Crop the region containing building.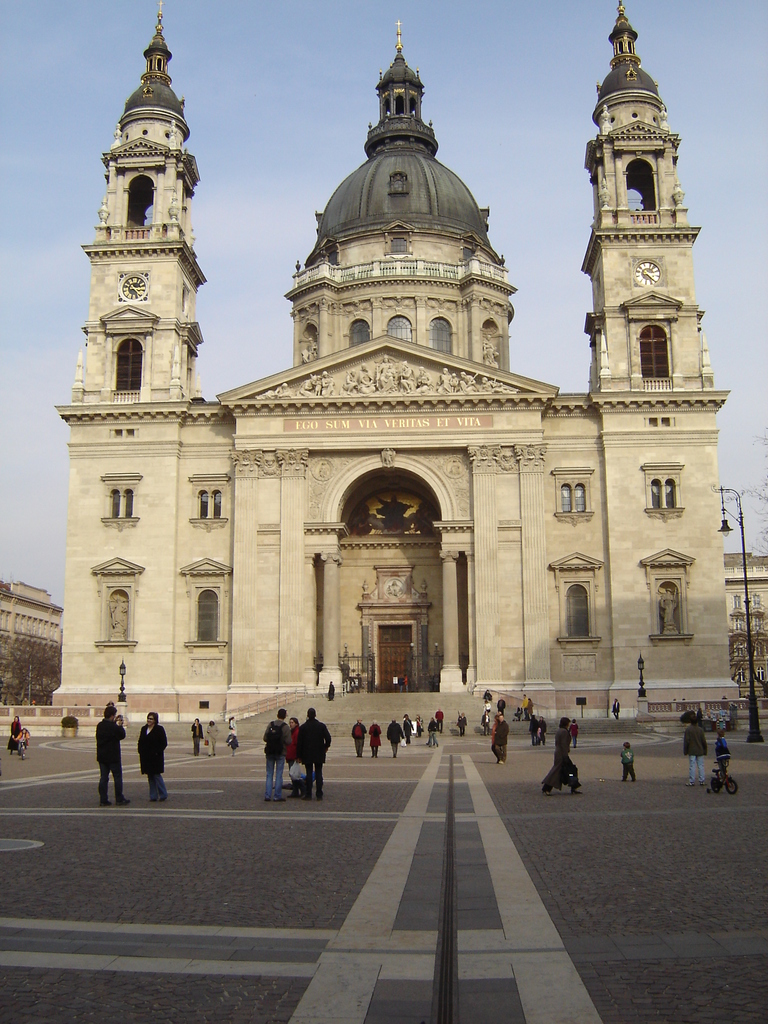
Crop region: <bbox>52, 3, 744, 727</bbox>.
